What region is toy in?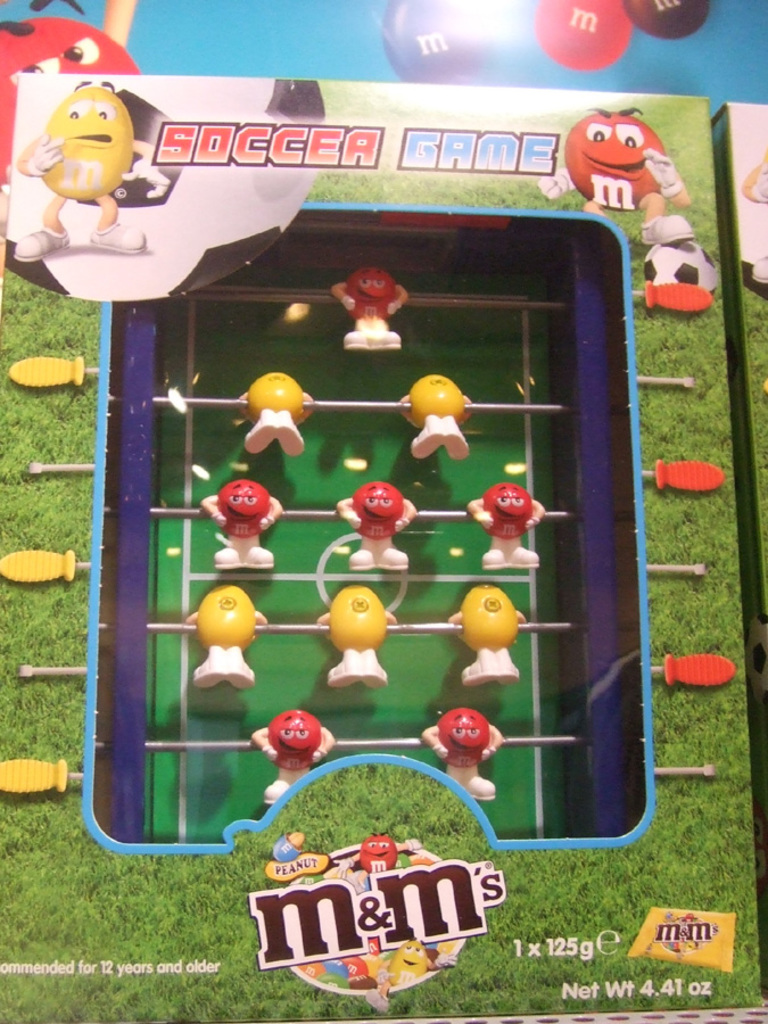
[x1=13, y1=82, x2=182, y2=262].
